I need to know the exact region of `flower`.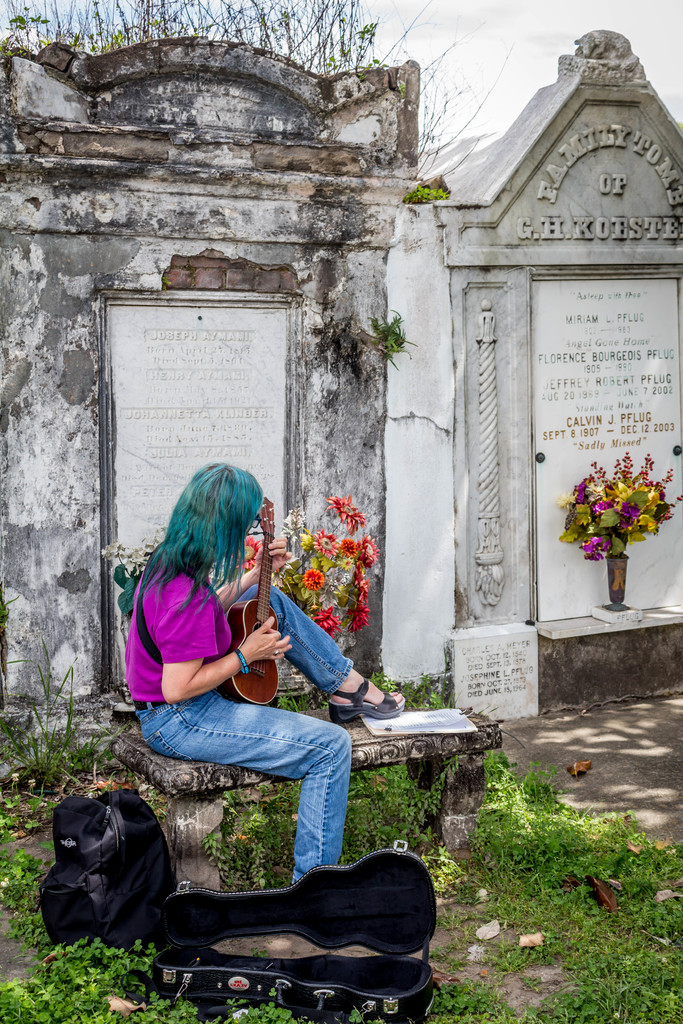
Region: l=325, t=489, r=366, b=526.
